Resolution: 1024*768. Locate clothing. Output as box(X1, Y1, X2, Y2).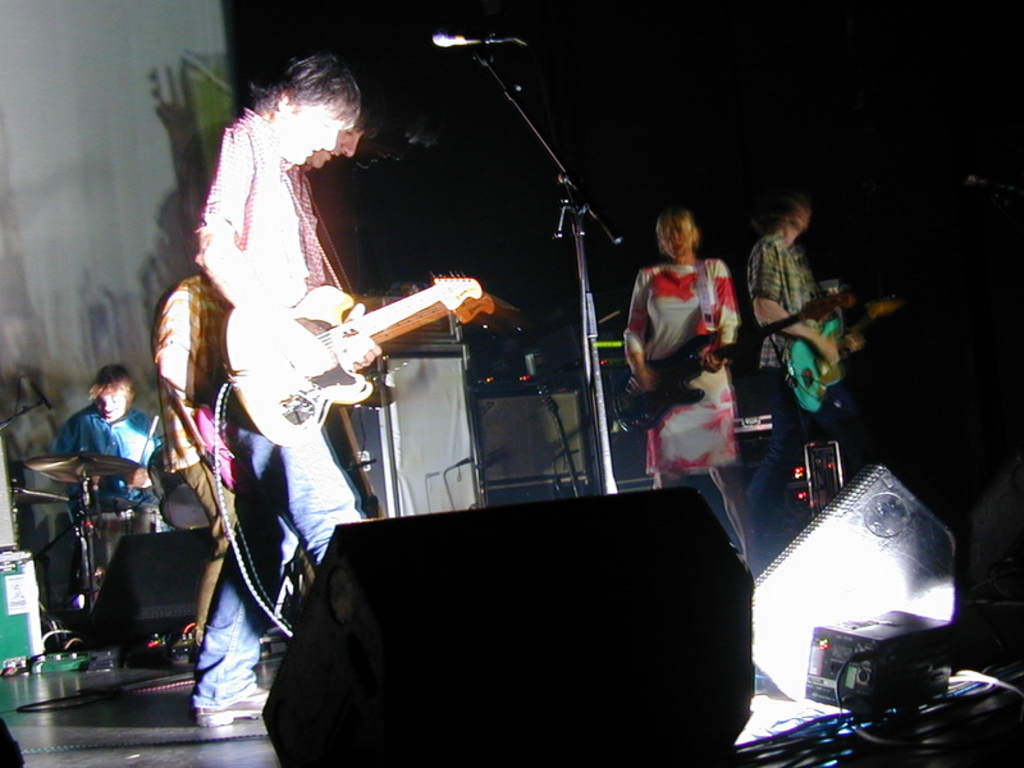
box(628, 211, 746, 485).
